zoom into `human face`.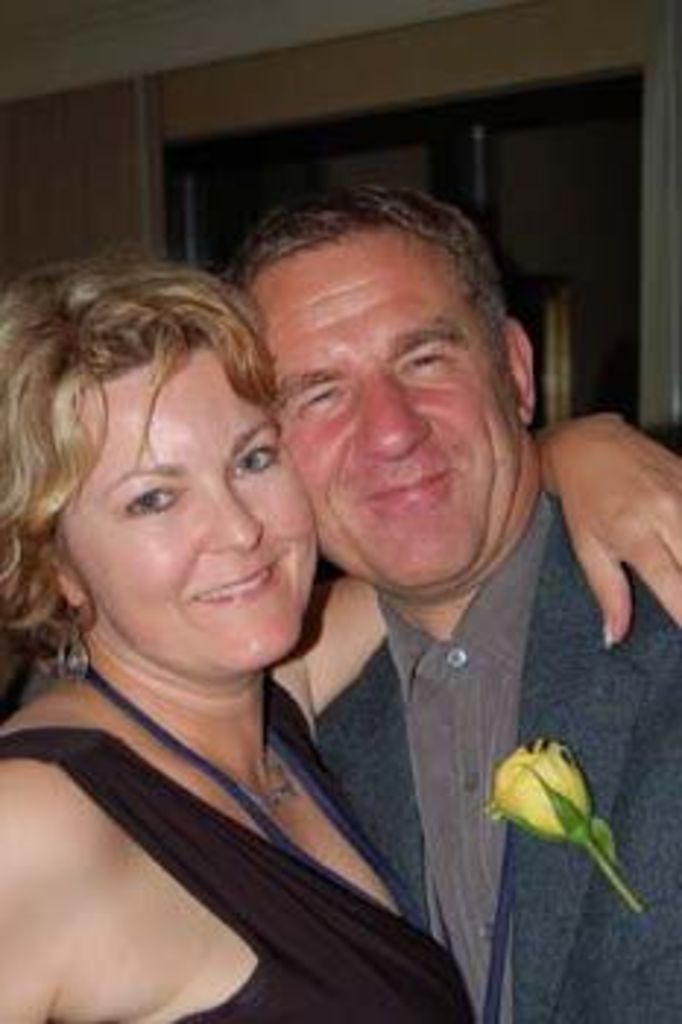
Zoom target: 249/217/527/585.
